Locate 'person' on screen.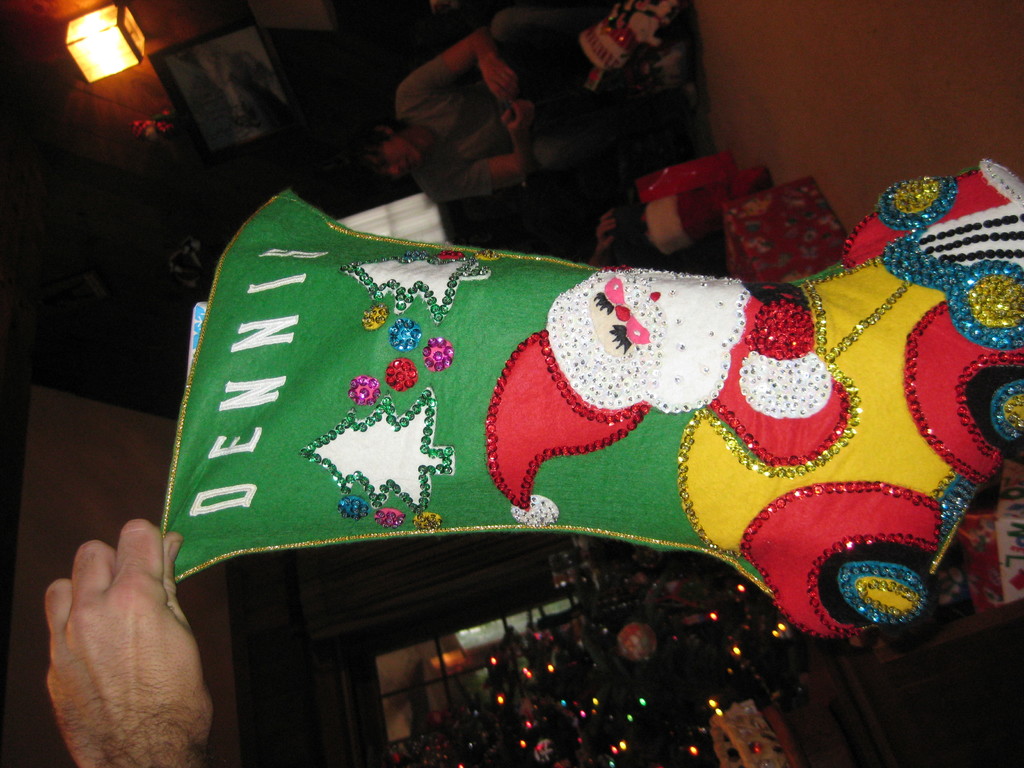
On screen at 344, 7, 701, 200.
